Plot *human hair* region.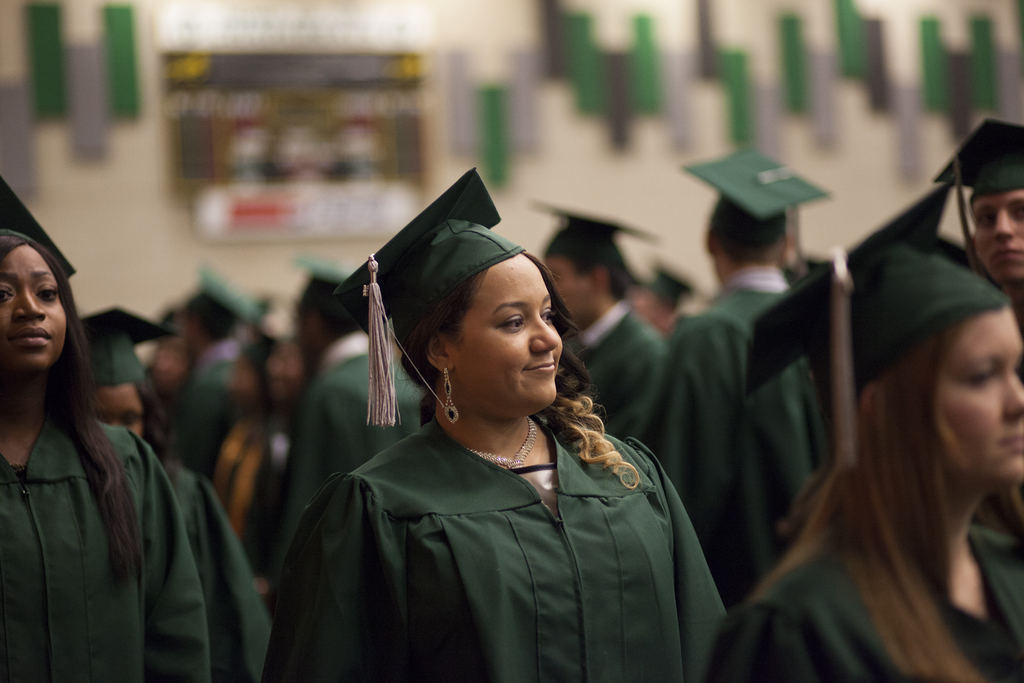
Plotted at bbox=[716, 231, 790, 262].
